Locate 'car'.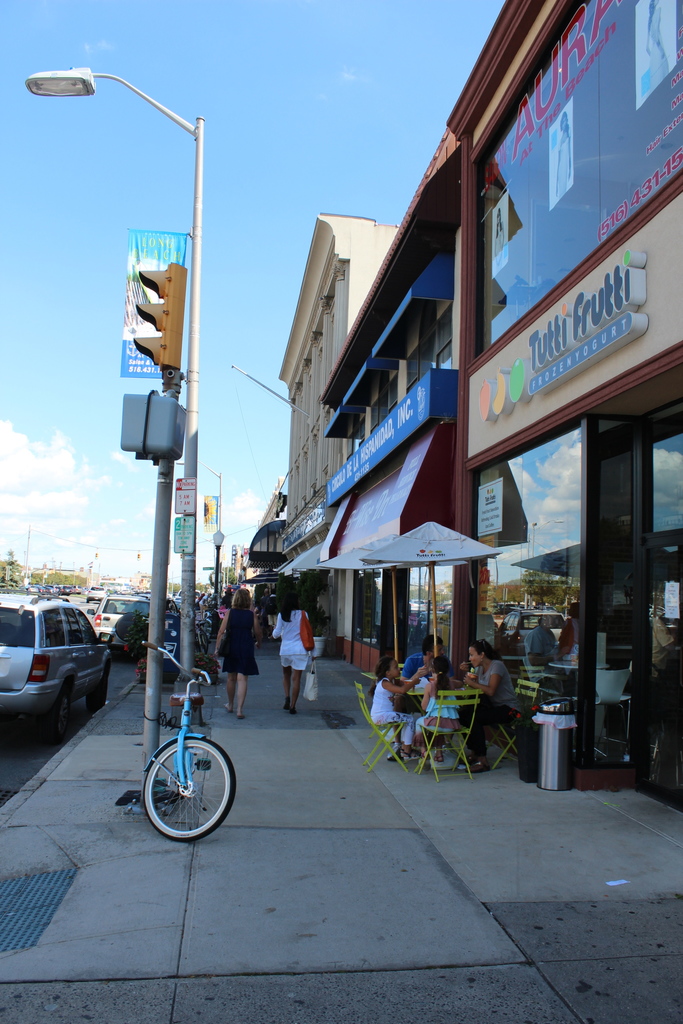
Bounding box: (9,600,122,748).
